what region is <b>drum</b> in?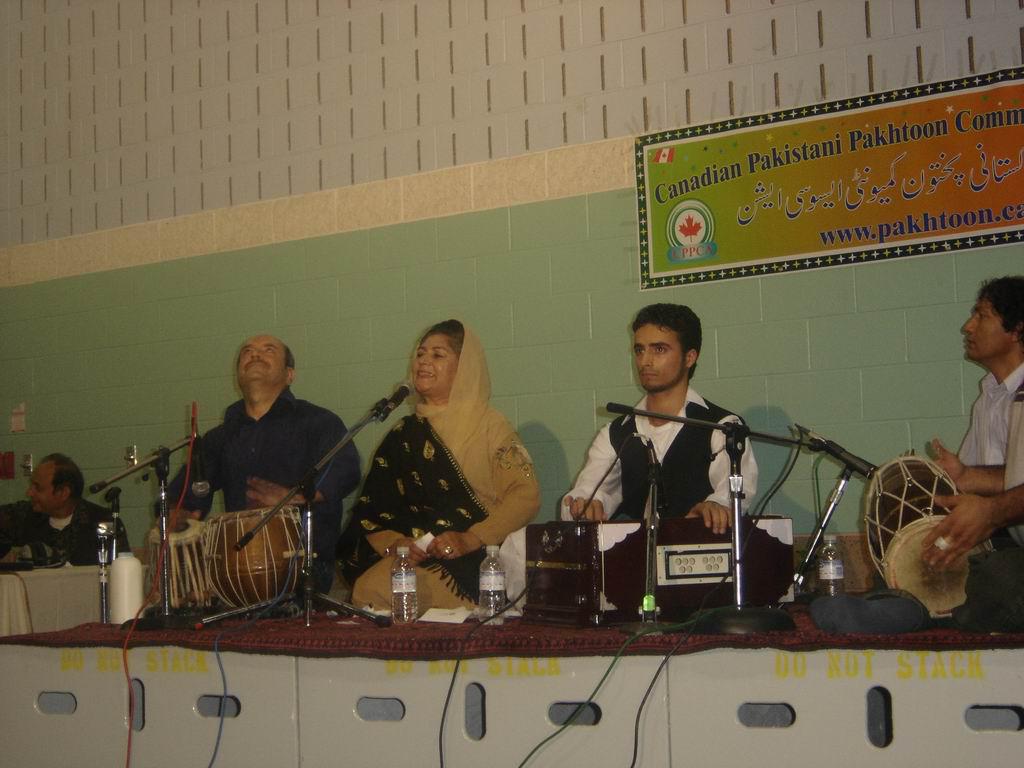
BBox(149, 518, 217, 614).
